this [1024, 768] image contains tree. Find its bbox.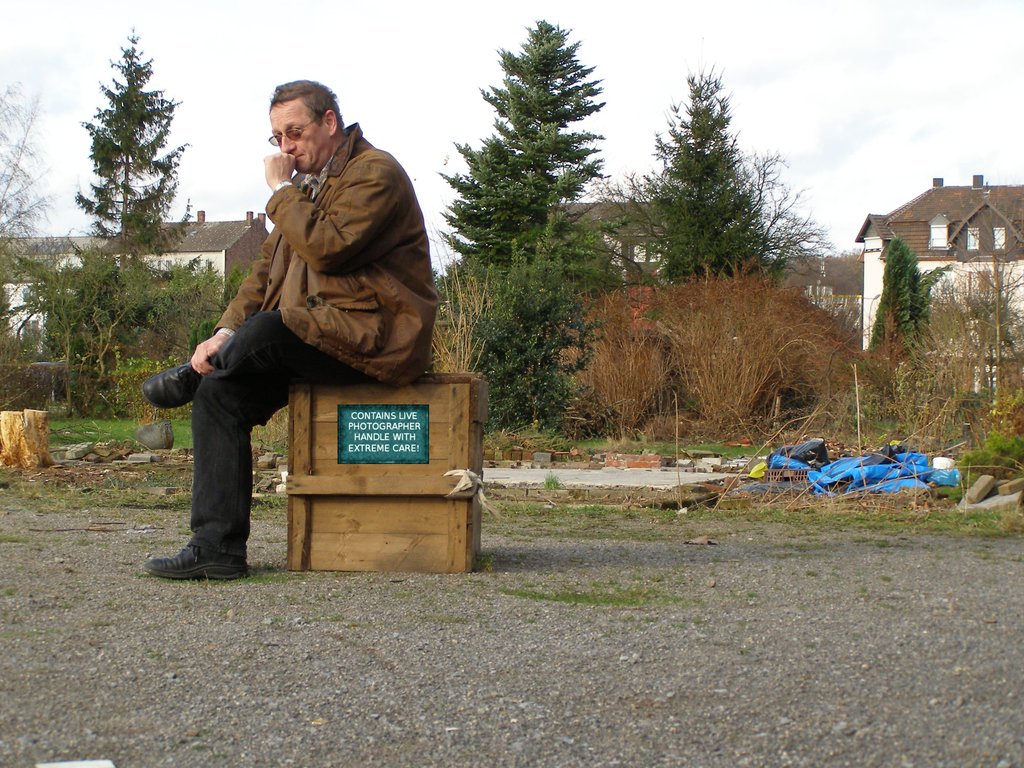
{"x1": 629, "y1": 61, "x2": 833, "y2": 305}.
